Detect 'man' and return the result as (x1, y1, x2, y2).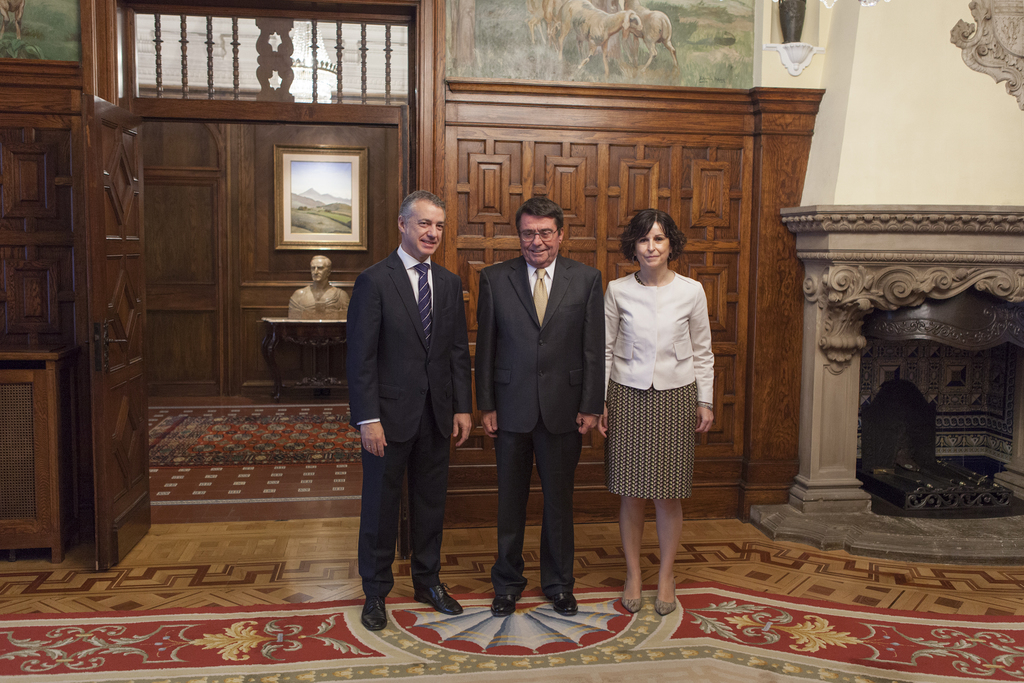
(287, 251, 344, 322).
